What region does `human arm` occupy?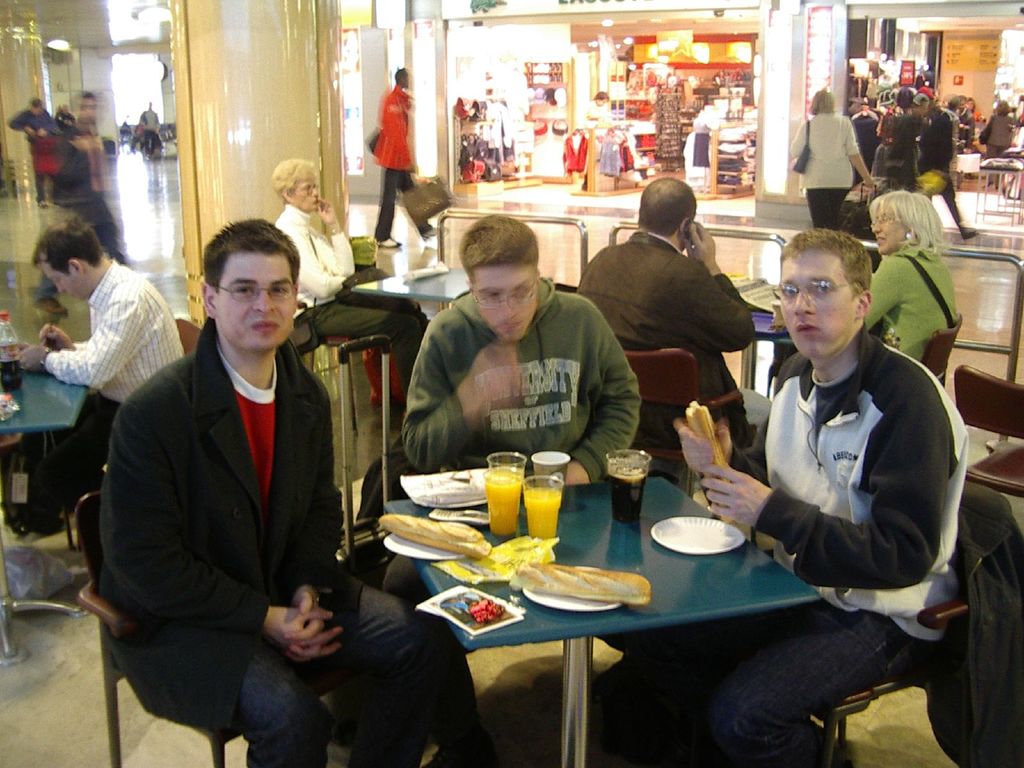
680/419/745/466.
